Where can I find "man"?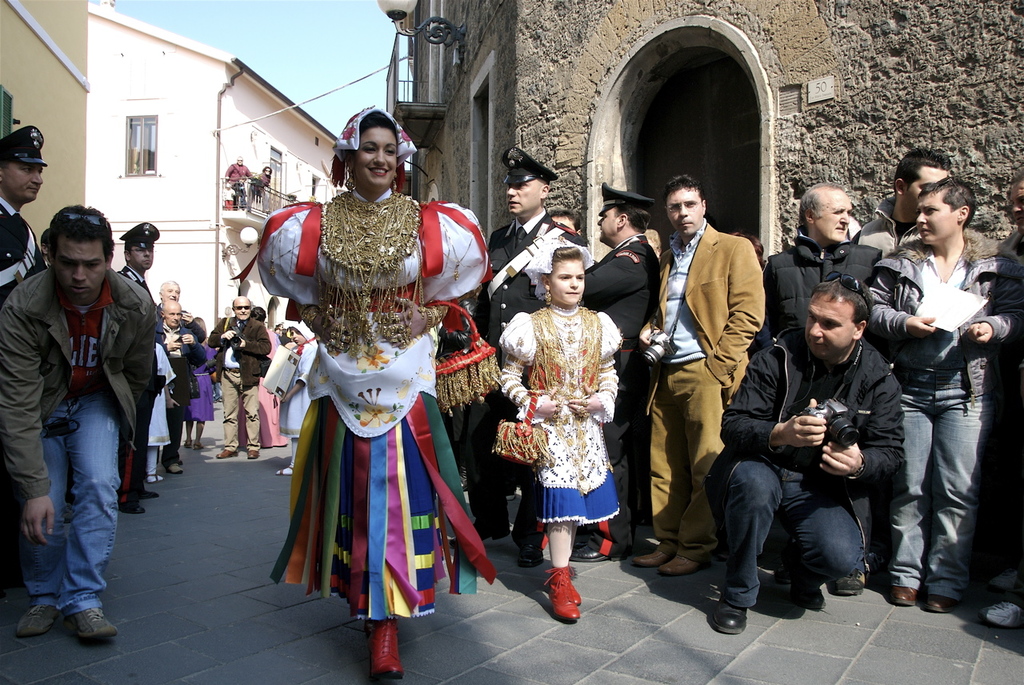
You can find it at <region>11, 206, 163, 642</region>.
